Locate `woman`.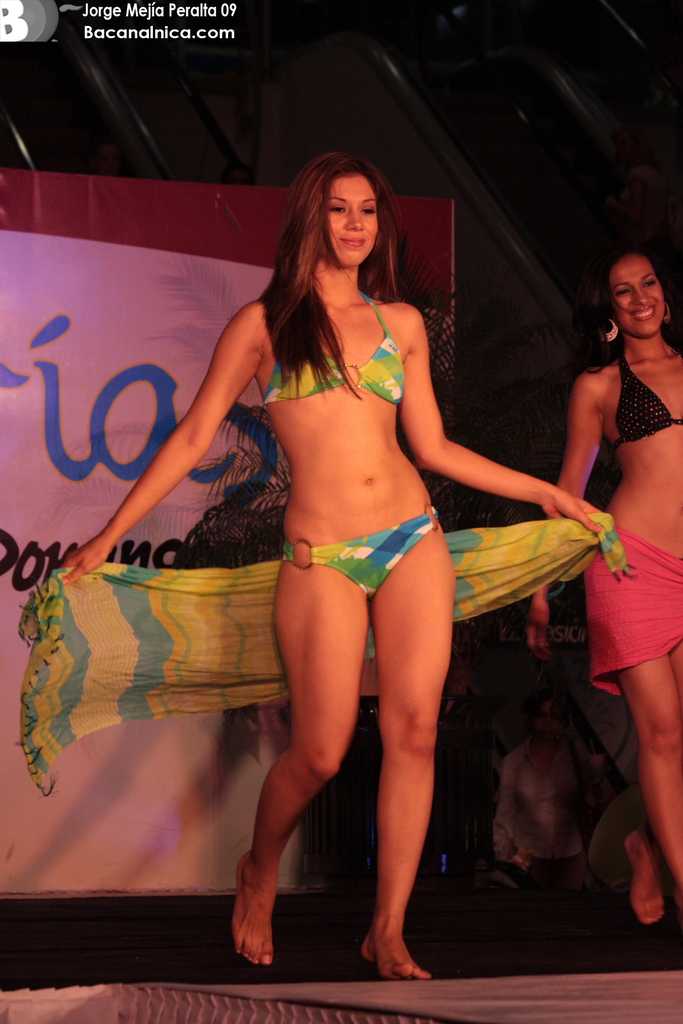
Bounding box: x1=521, y1=242, x2=682, y2=932.
